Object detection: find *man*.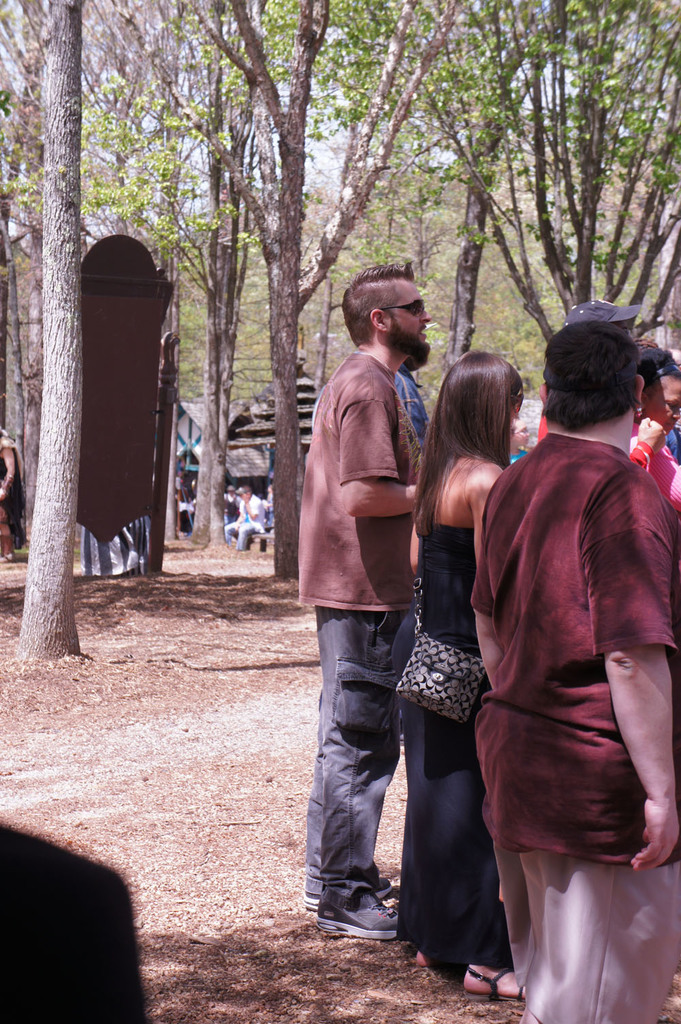
box(462, 327, 680, 1023).
